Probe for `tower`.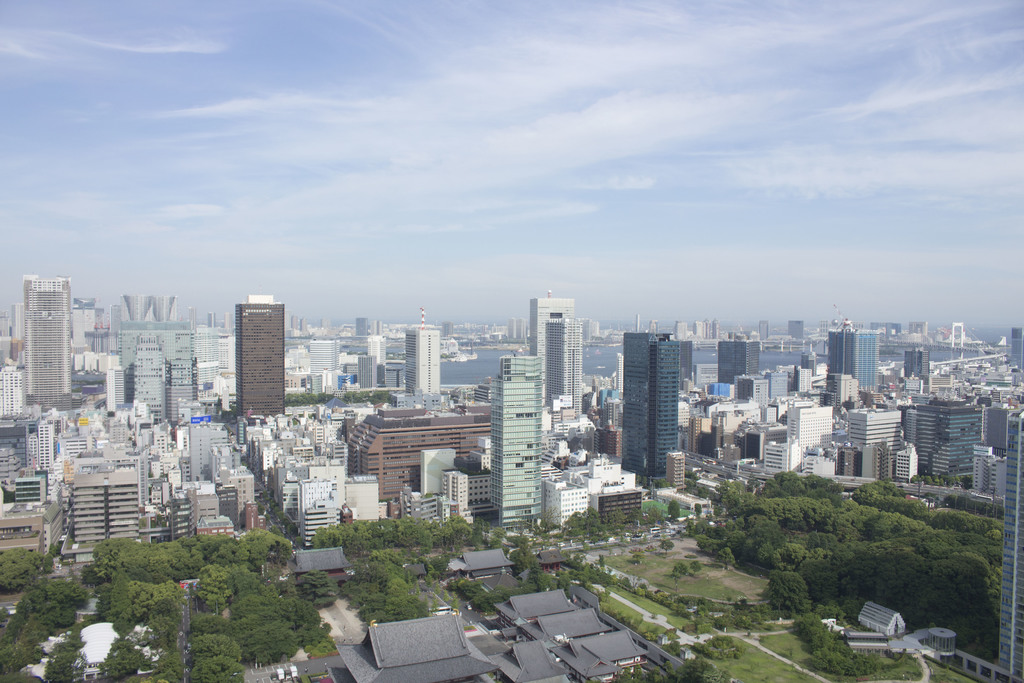
Probe result: box=[906, 350, 930, 386].
